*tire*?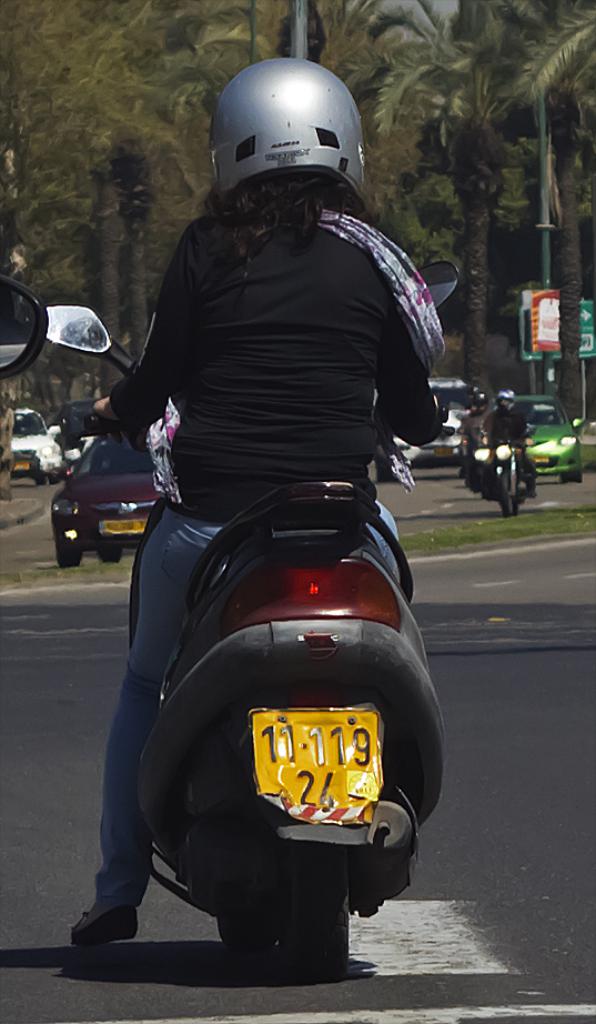
Rect(31, 476, 47, 489)
